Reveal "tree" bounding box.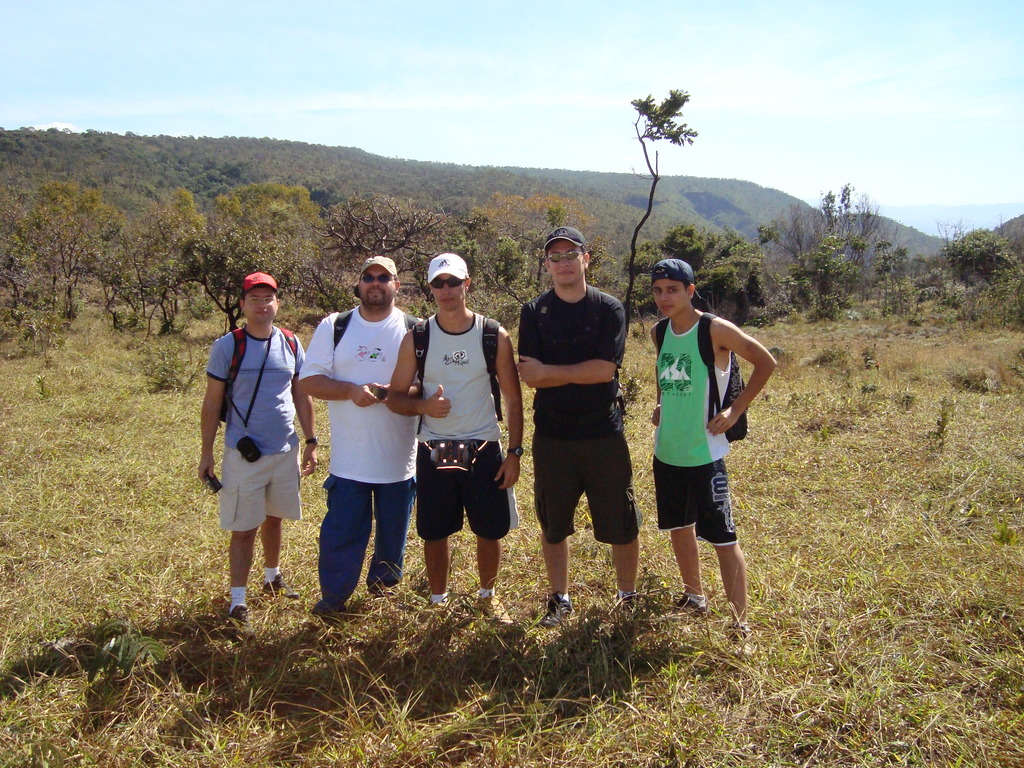
Revealed: x1=623 y1=90 x2=696 y2=330.
